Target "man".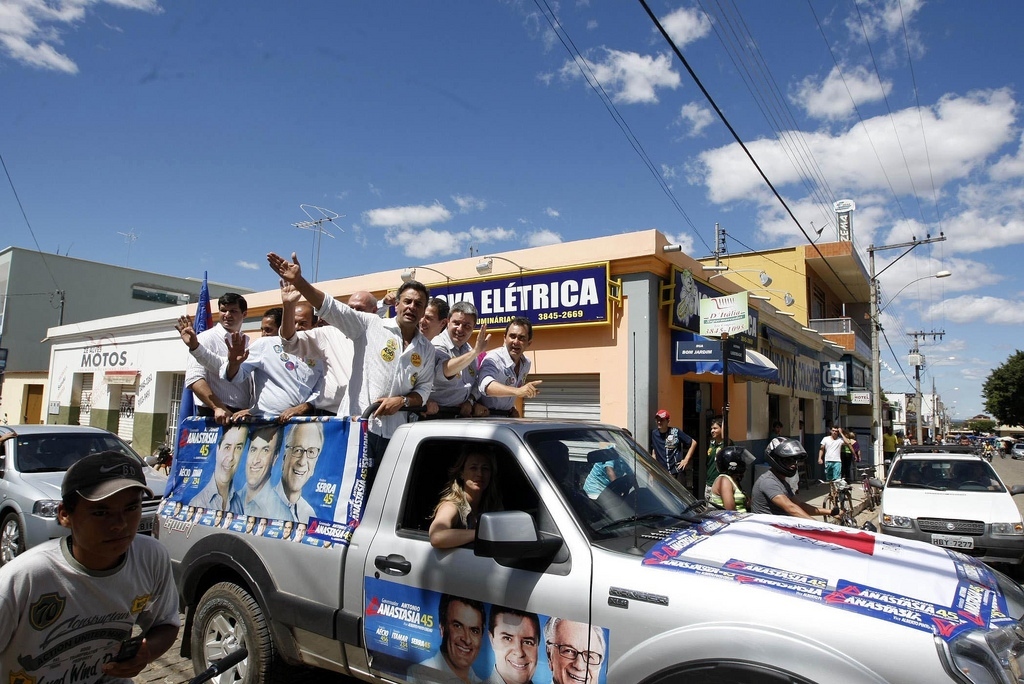
Target region: {"x1": 222, "y1": 299, "x2": 325, "y2": 412}.
